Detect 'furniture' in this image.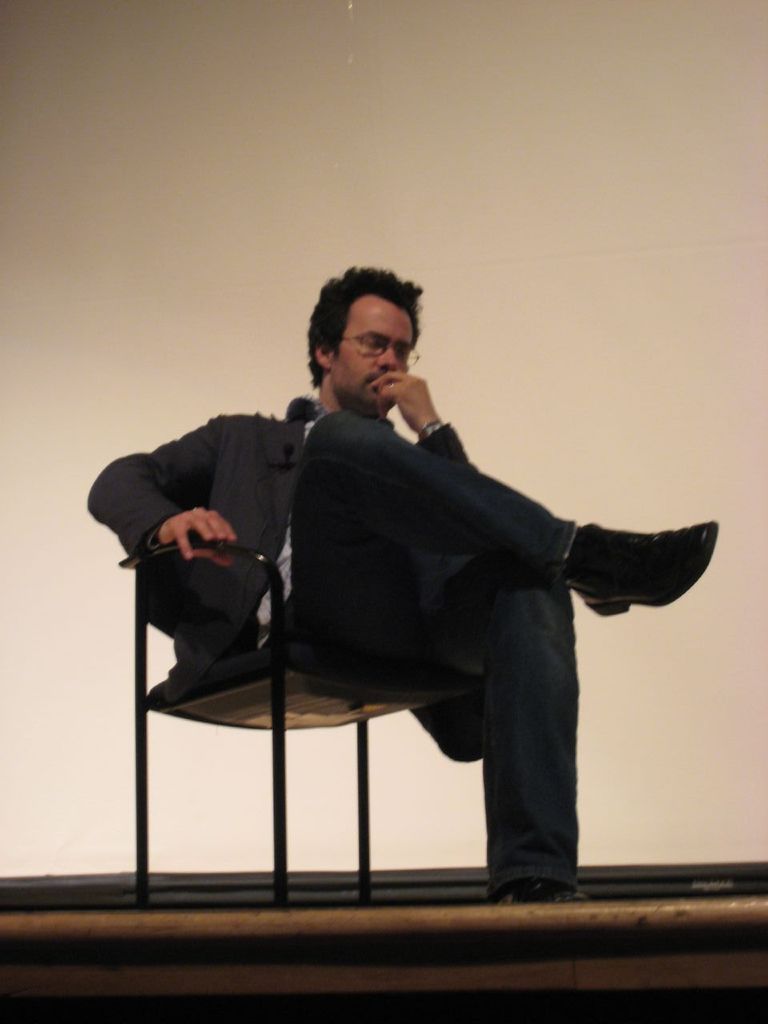
Detection: pyautogui.locateOnScreen(119, 523, 482, 906).
